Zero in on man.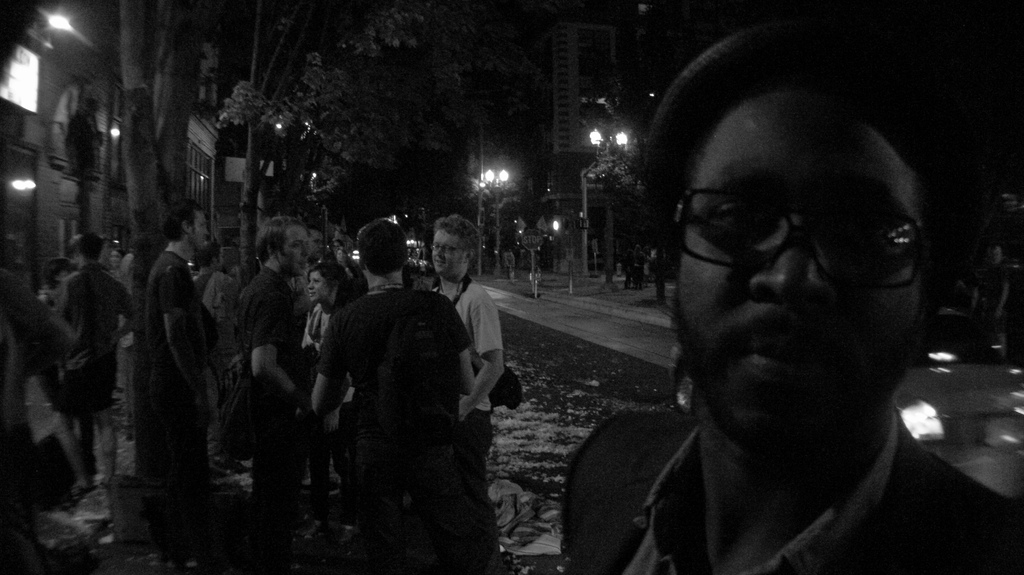
Zeroed in: <box>52,229,141,489</box>.
